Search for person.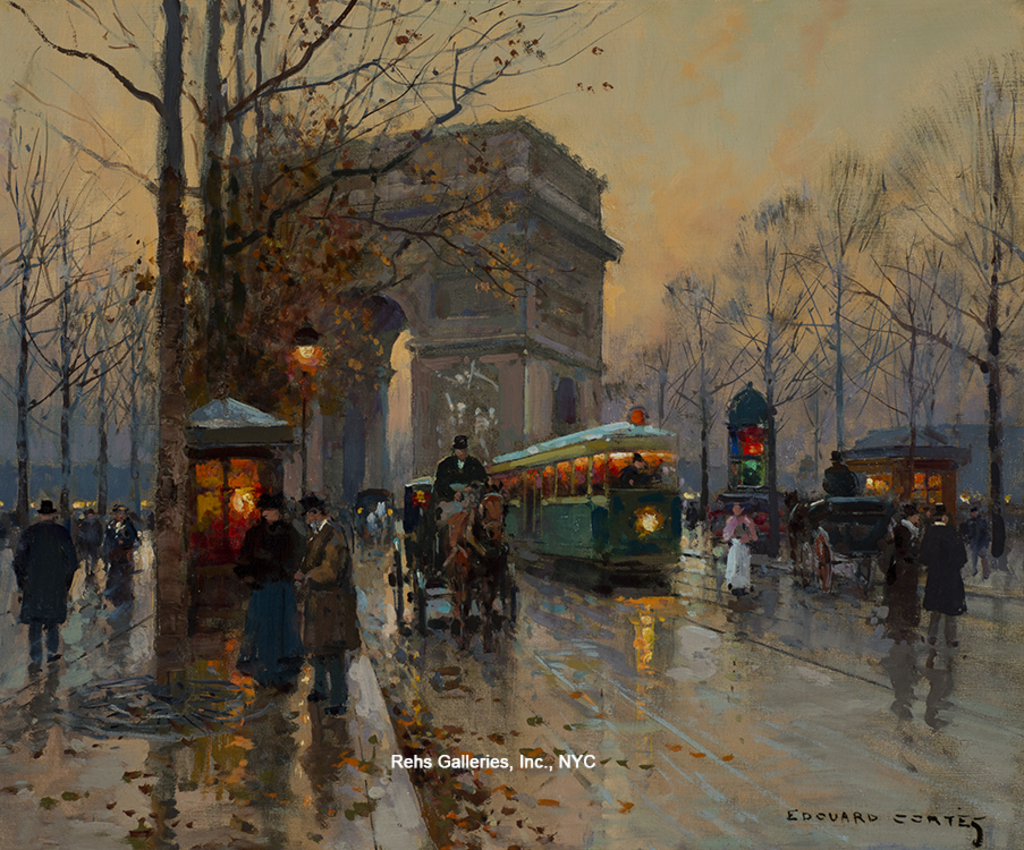
Found at {"x1": 10, "y1": 509, "x2": 76, "y2": 656}.
